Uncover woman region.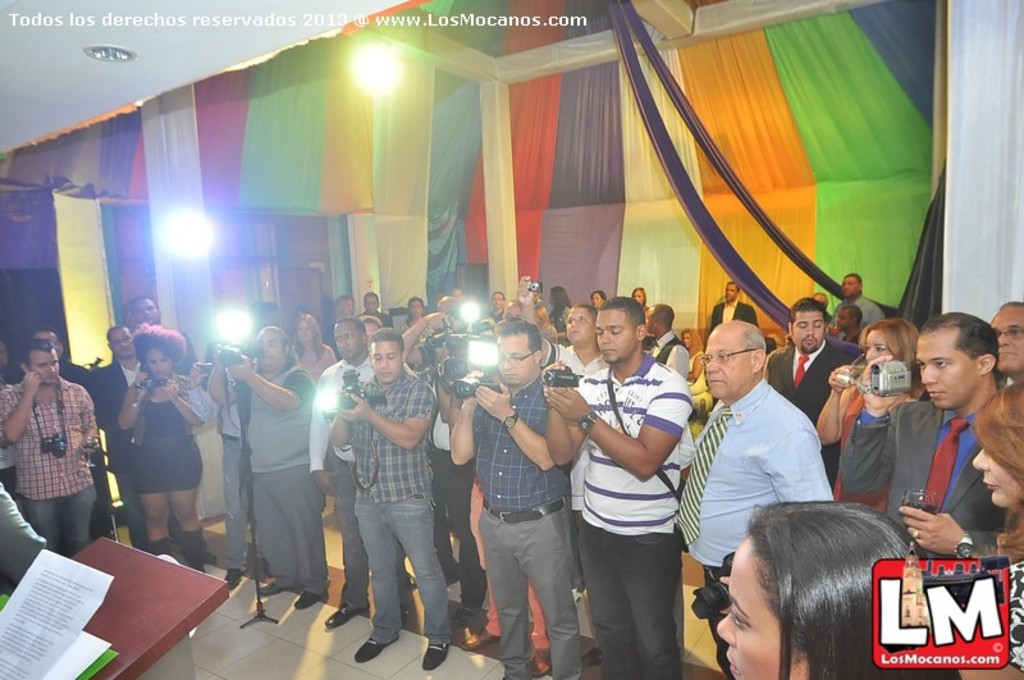
Uncovered: [left=957, top=384, right=1023, bottom=679].
